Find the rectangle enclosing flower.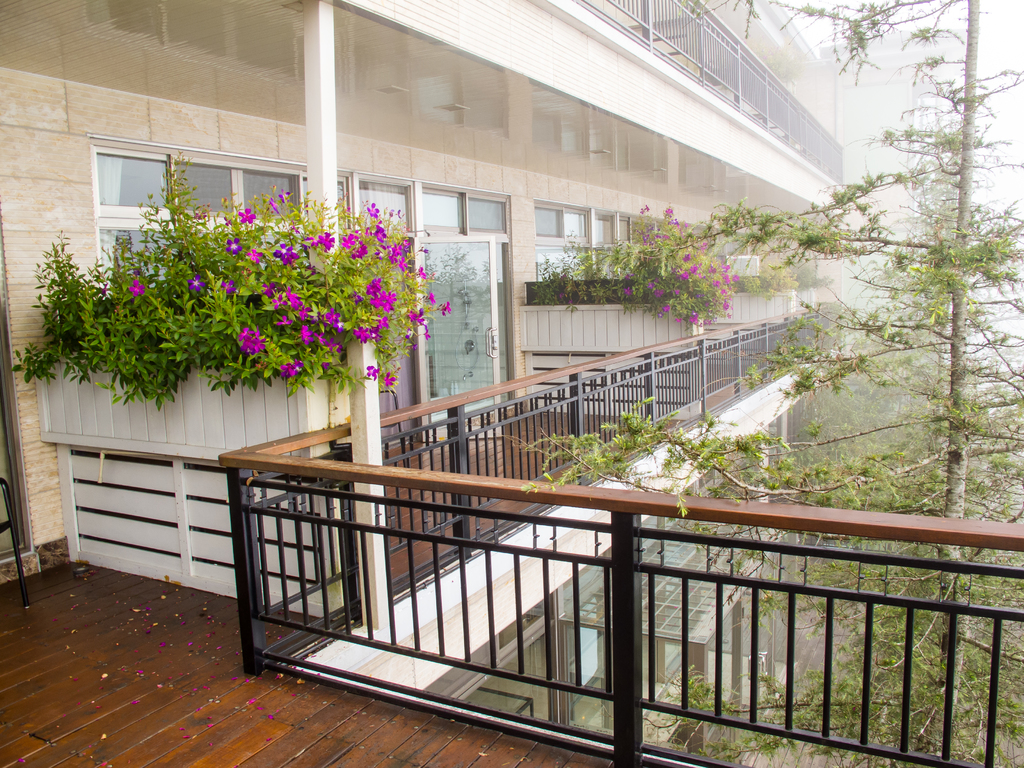
region(354, 326, 369, 340).
